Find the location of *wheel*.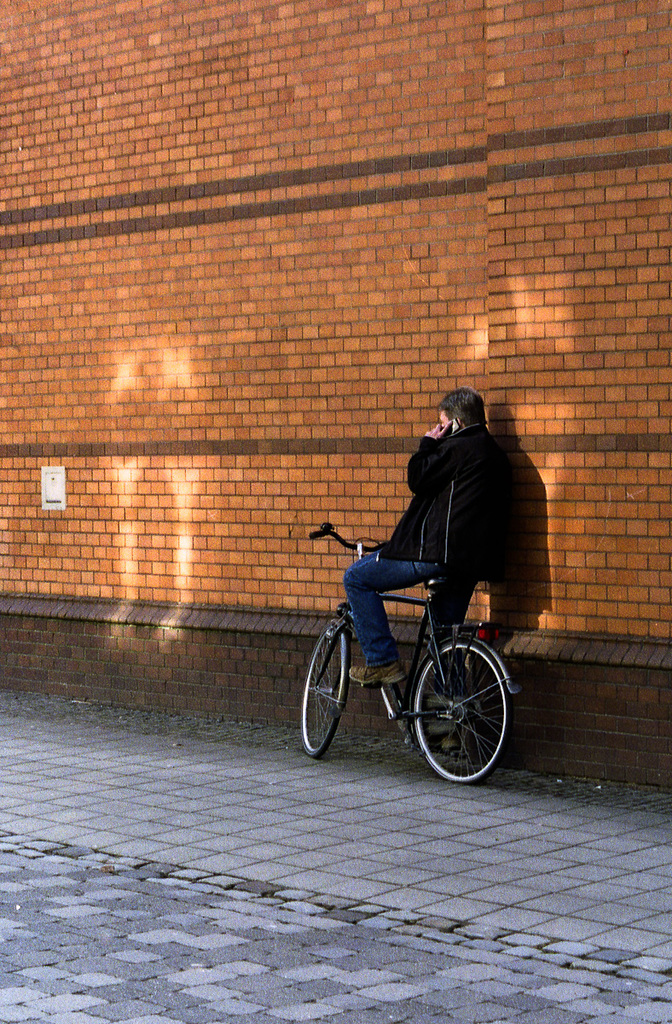
Location: pyautogui.locateOnScreen(421, 637, 505, 787).
